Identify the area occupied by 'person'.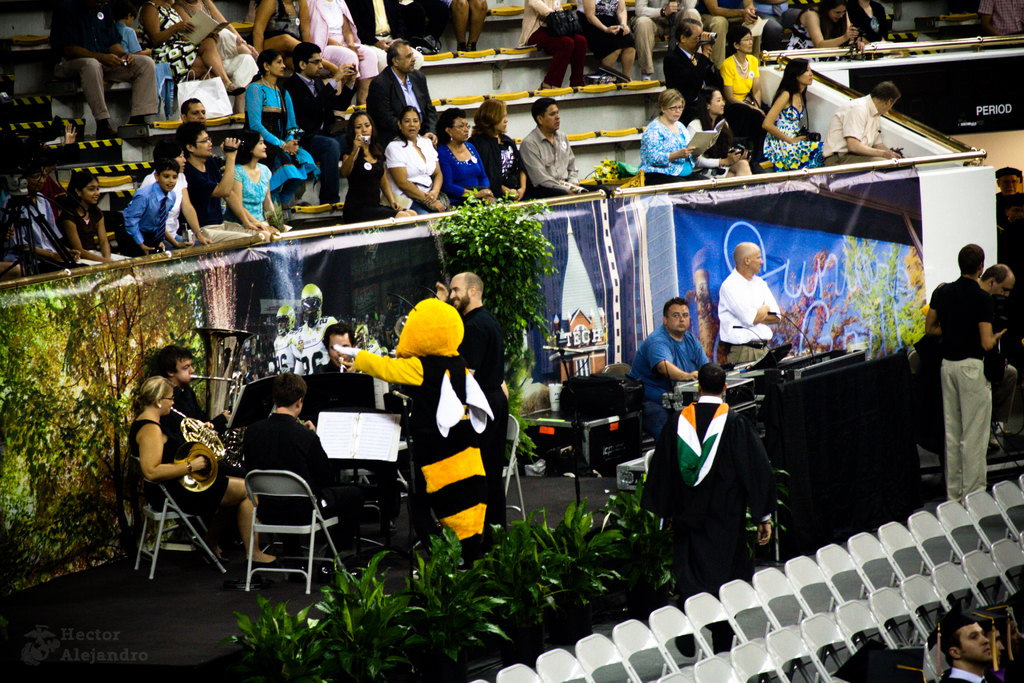
Area: [994,164,1023,263].
